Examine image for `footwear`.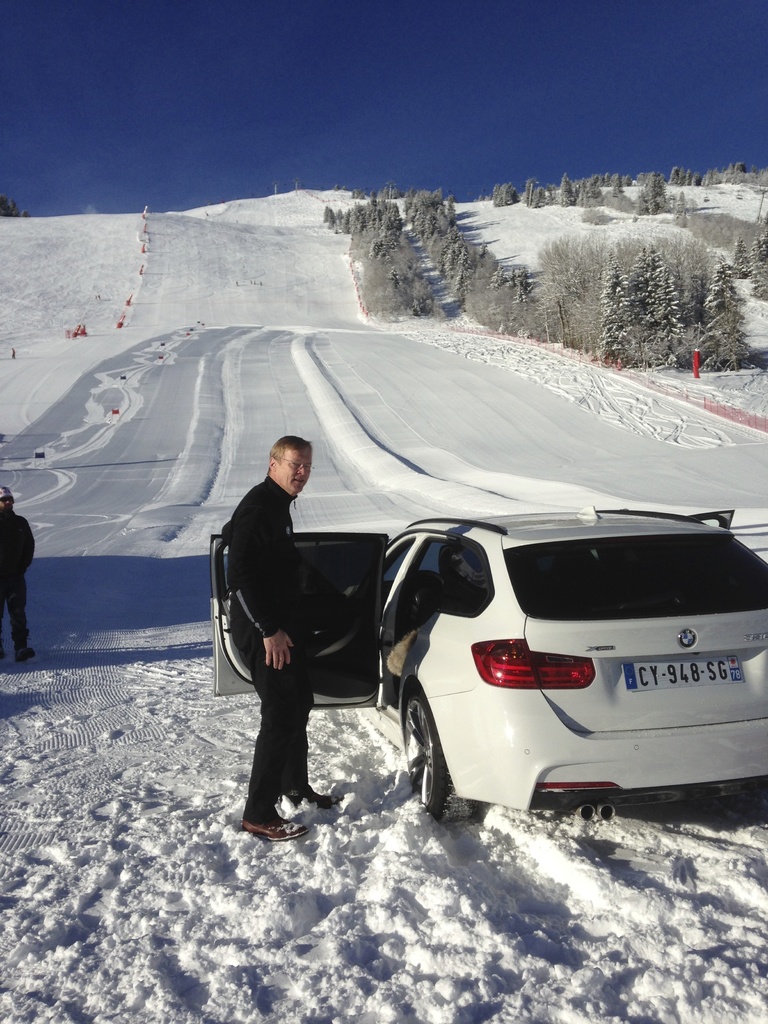
Examination result: box(21, 638, 38, 660).
